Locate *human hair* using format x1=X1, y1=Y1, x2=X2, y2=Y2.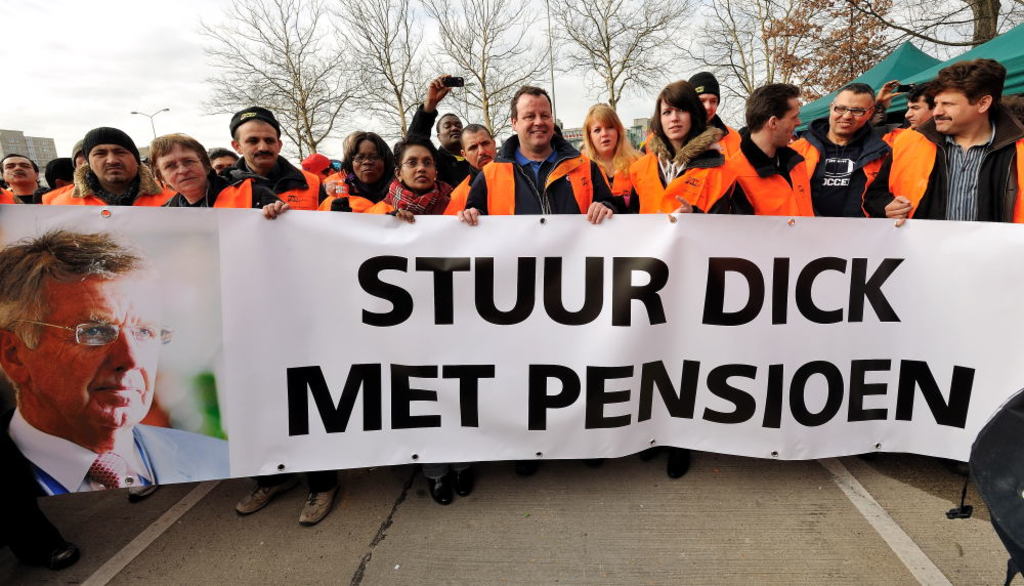
x1=929, y1=58, x2=1007, y2=121.
